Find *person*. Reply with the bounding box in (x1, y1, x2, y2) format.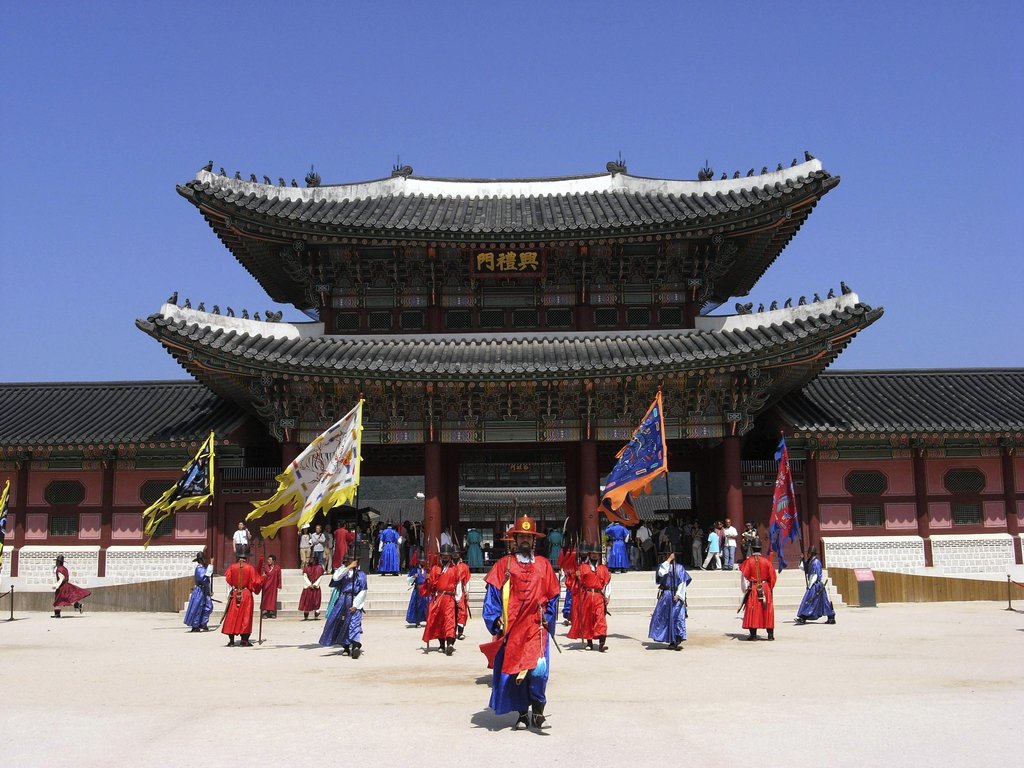
(404, 557, 429, 630).
